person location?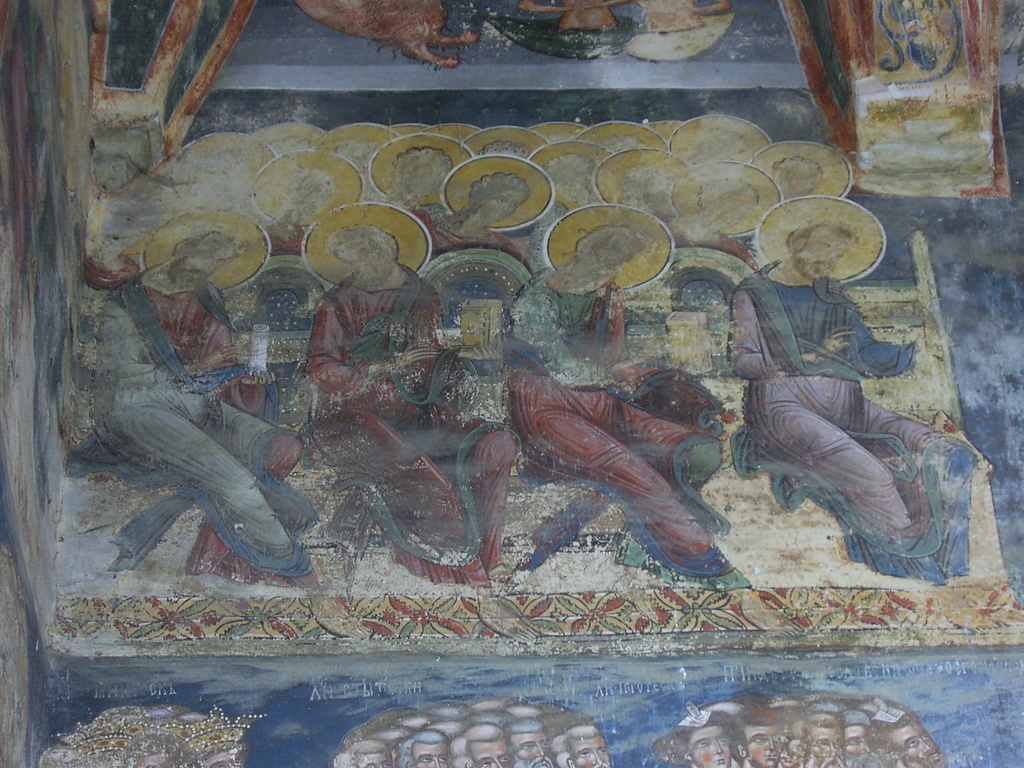
[684,717,737,767]
